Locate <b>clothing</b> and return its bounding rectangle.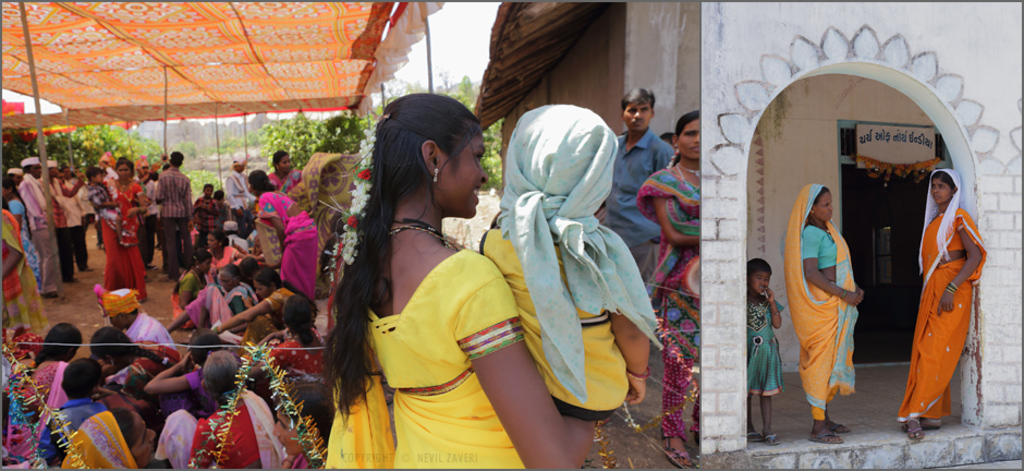
detection(742, 293, 784, 391).
